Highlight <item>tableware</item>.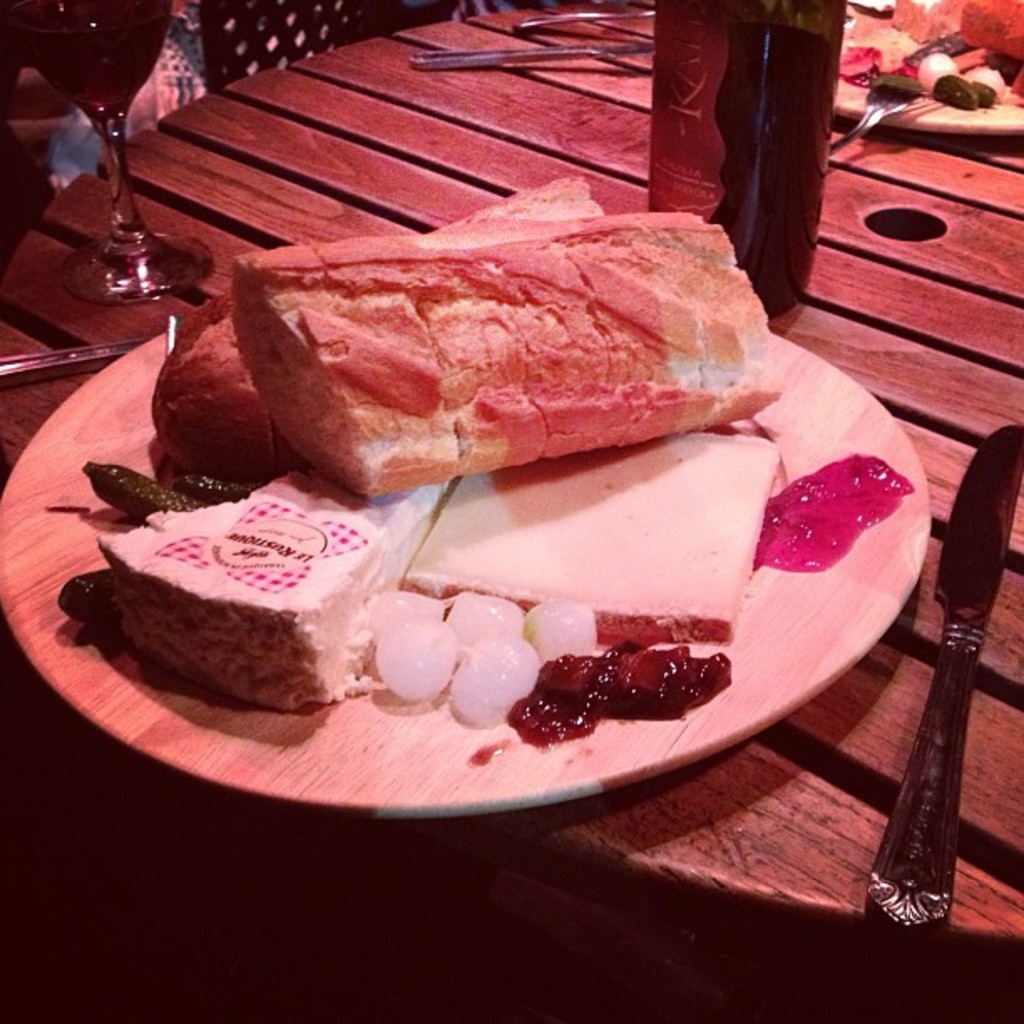
Highlighted region: box(863, 423, 1022, 937).
